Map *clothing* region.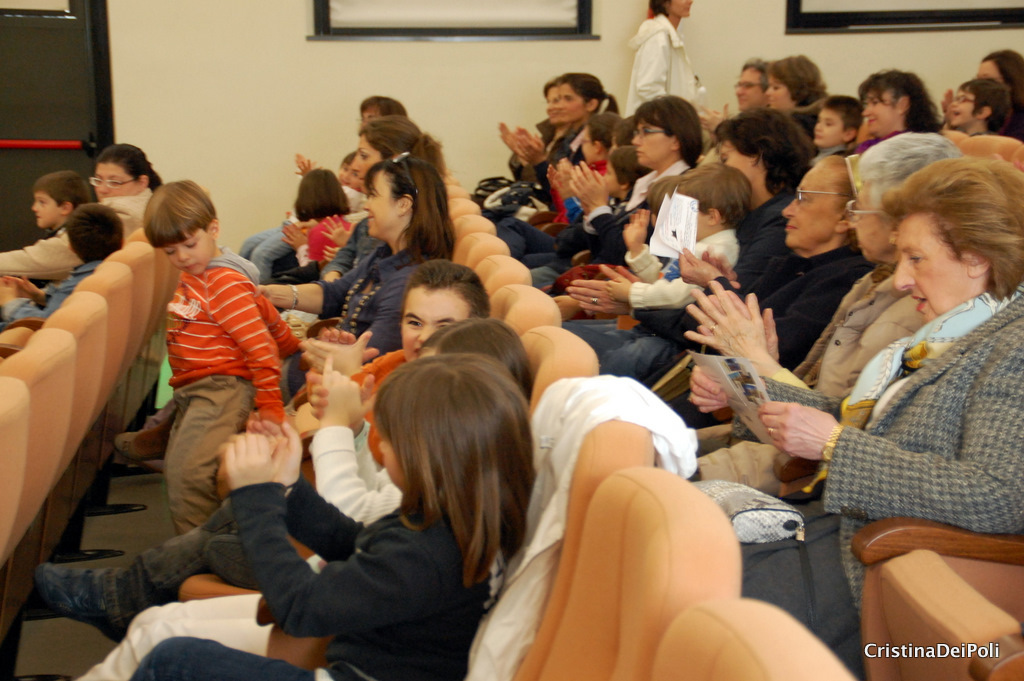
Mapped to [x1=137, y1=235, x2=281, y2=480].
